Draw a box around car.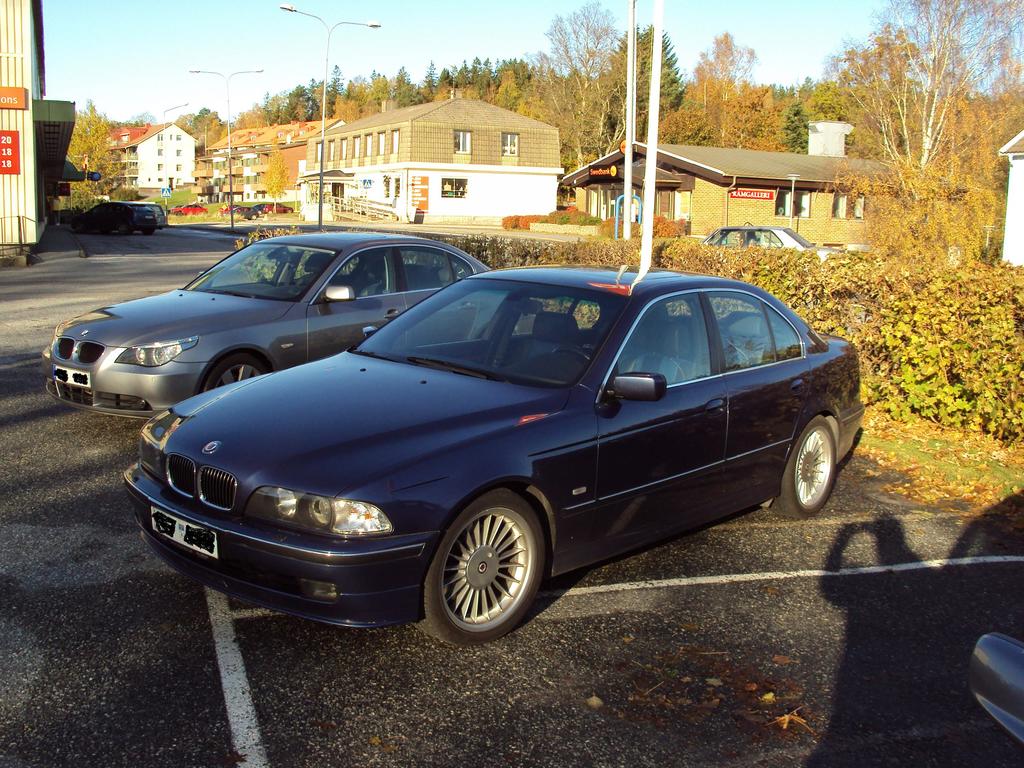
rect(145, 259, 845, 636).
